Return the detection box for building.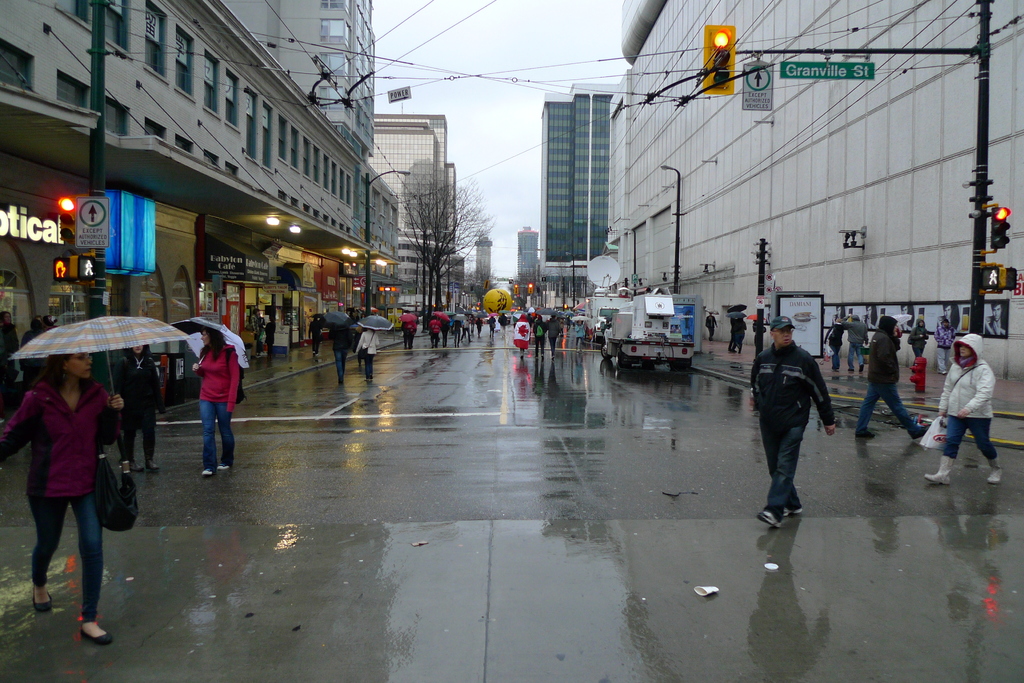
474 230 492 289.
